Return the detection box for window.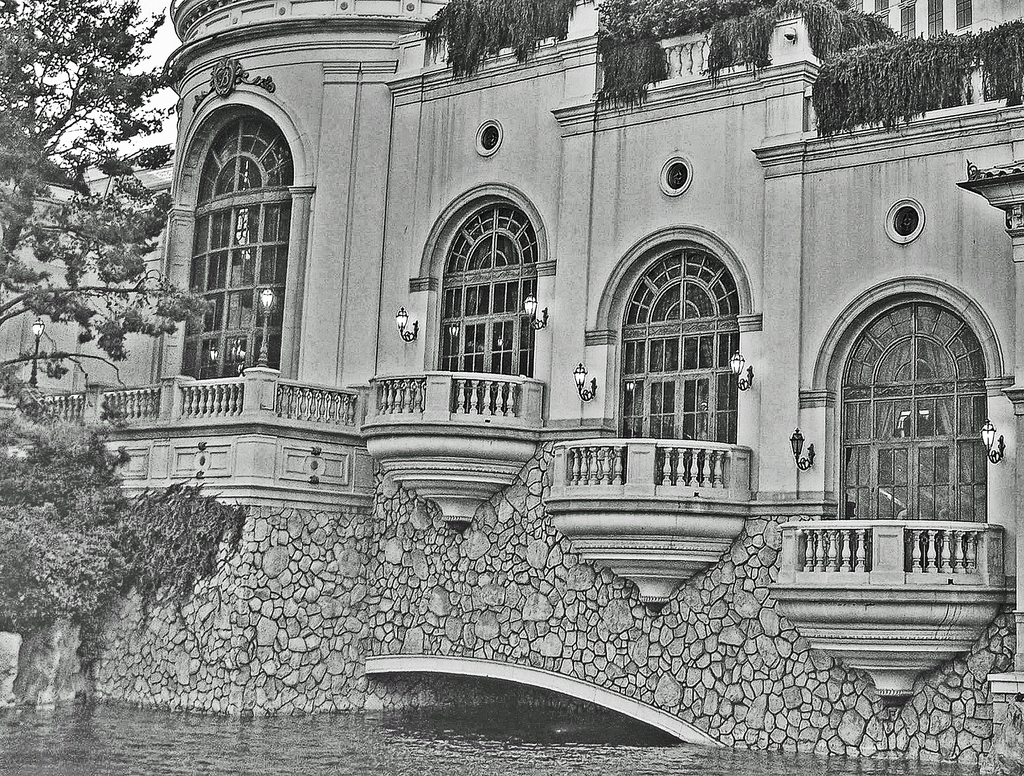
(left=193, top=66, right=303, bottom=345).
